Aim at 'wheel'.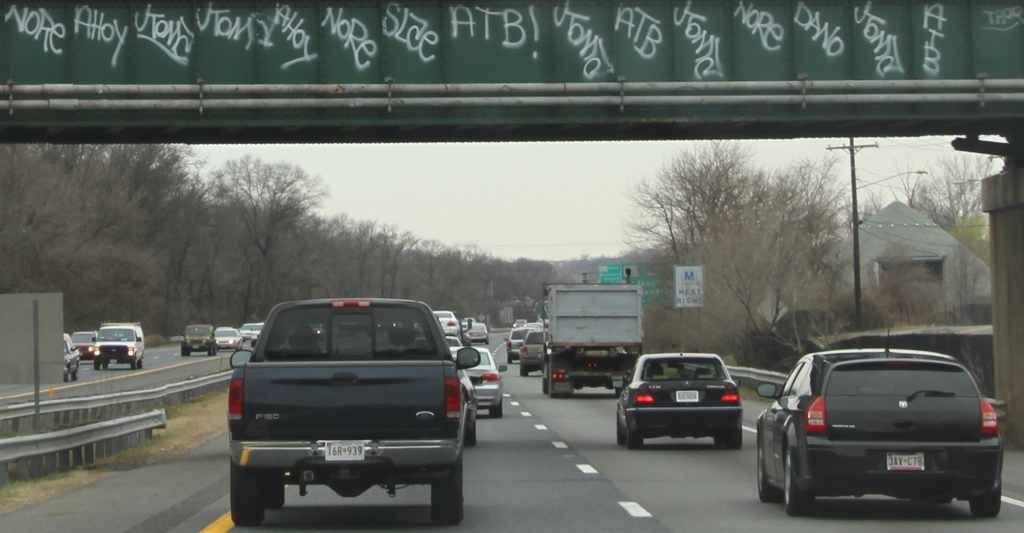
Aimed at crop(966, 484, 1005, 518).
